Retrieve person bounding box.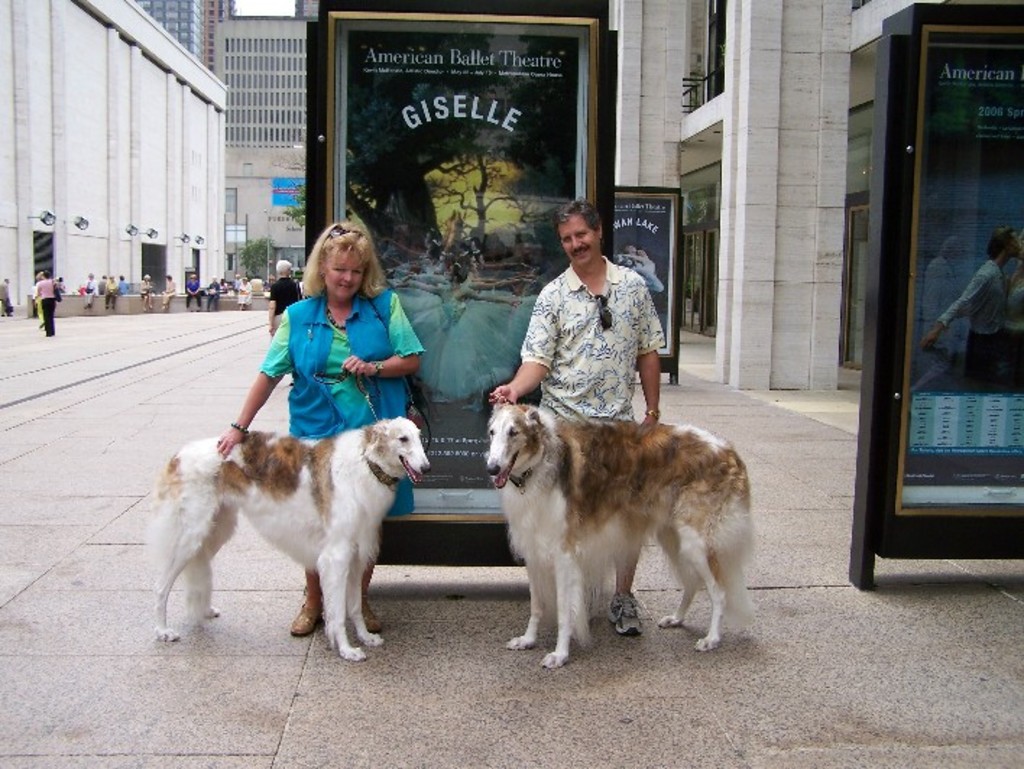
Bounding box: bbox(253, 225, 405, 457).
